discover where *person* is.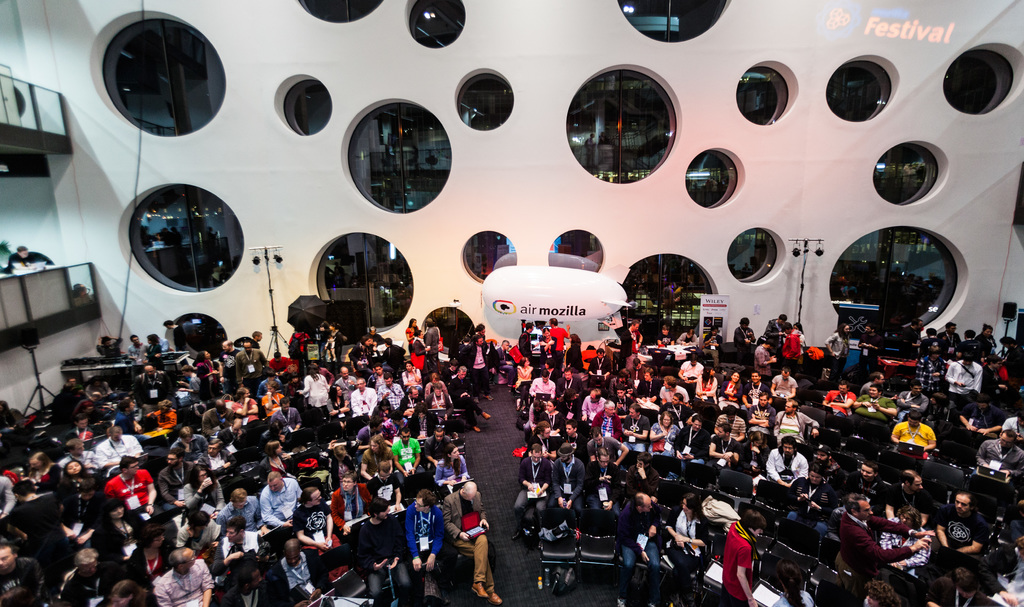
Discovered at [left=974, top=430, right=1023, bottom=480].
